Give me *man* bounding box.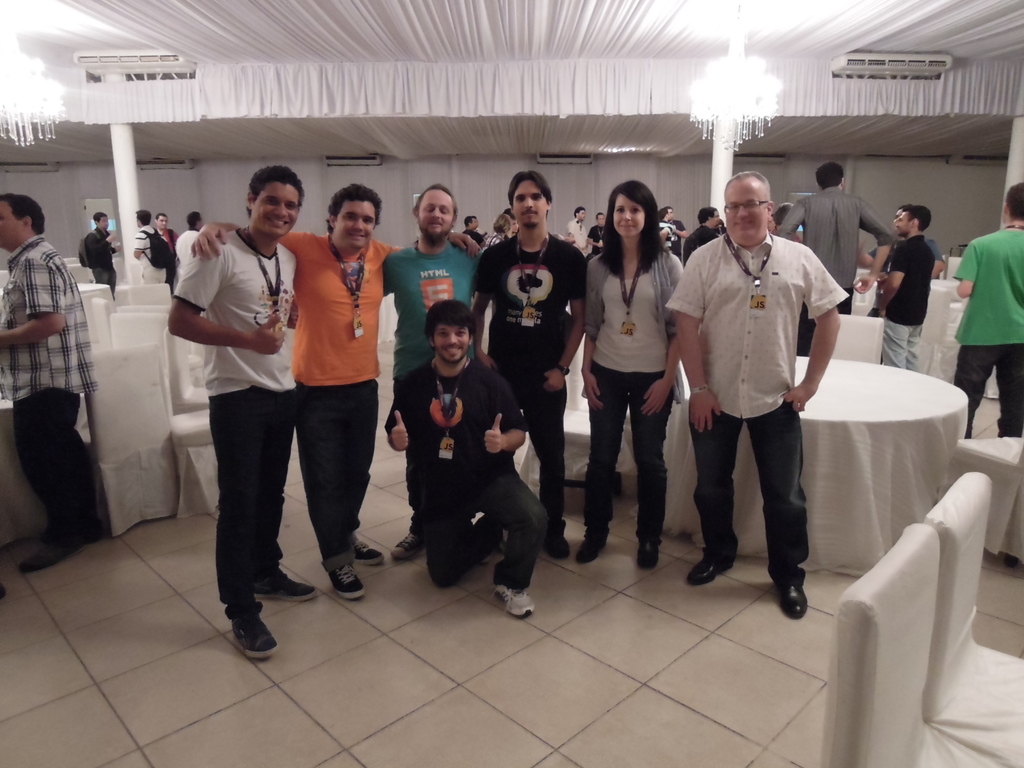
l=174, t=212, r=205, b=278.
